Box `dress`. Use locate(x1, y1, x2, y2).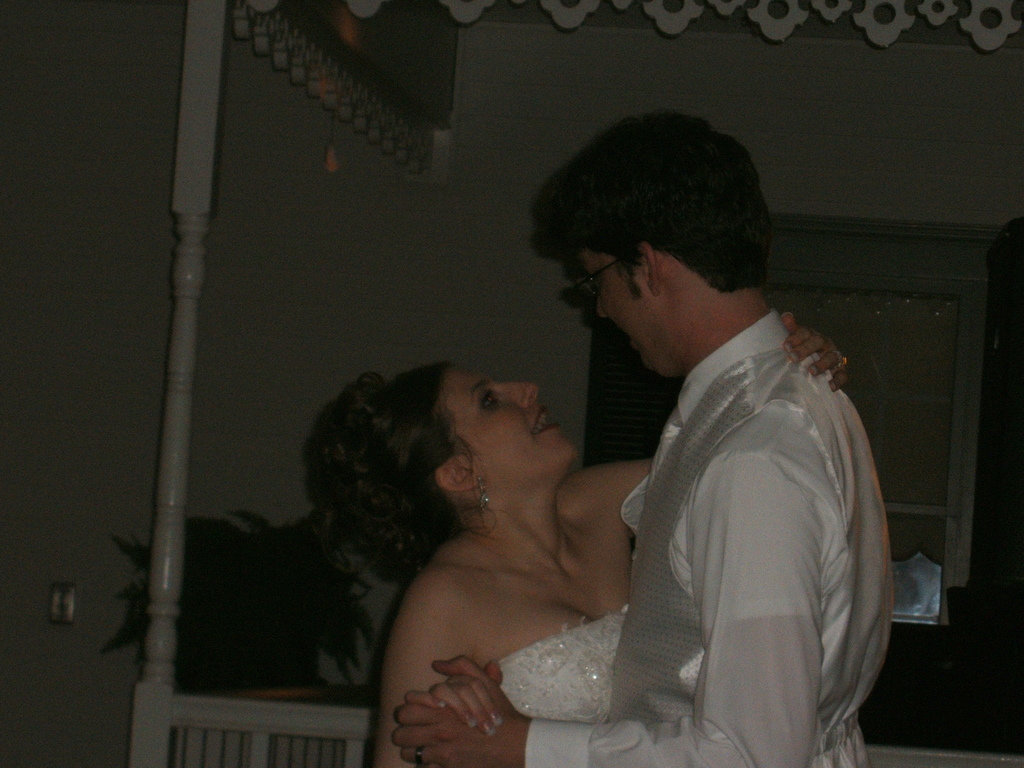
locate(486, 599, 640, 732).
